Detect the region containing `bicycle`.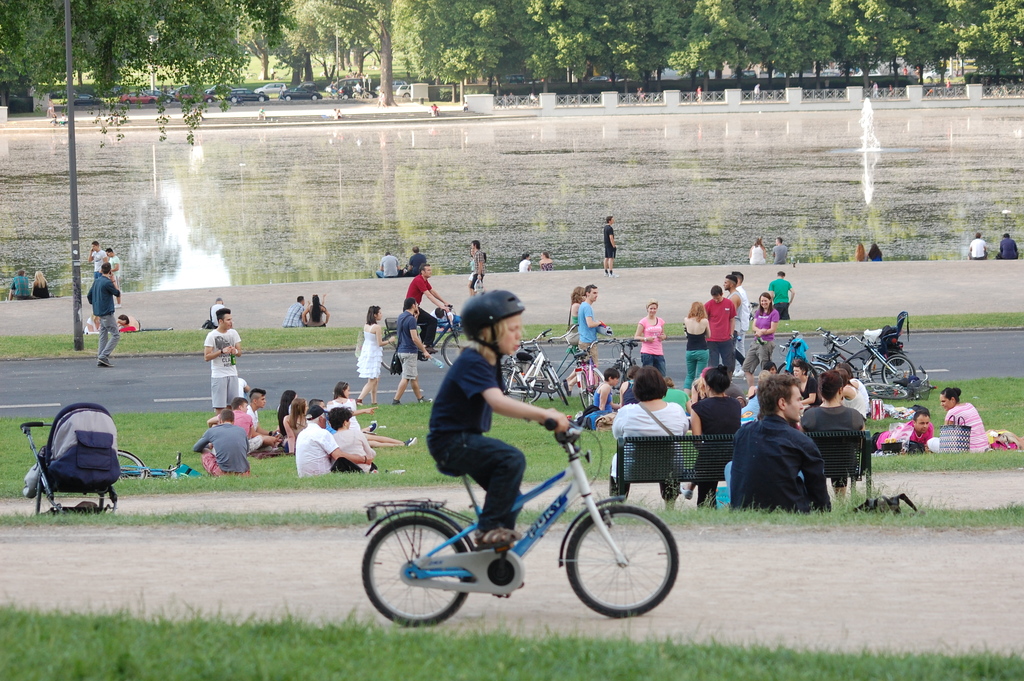
bbox(110, 449, 203, 483).
